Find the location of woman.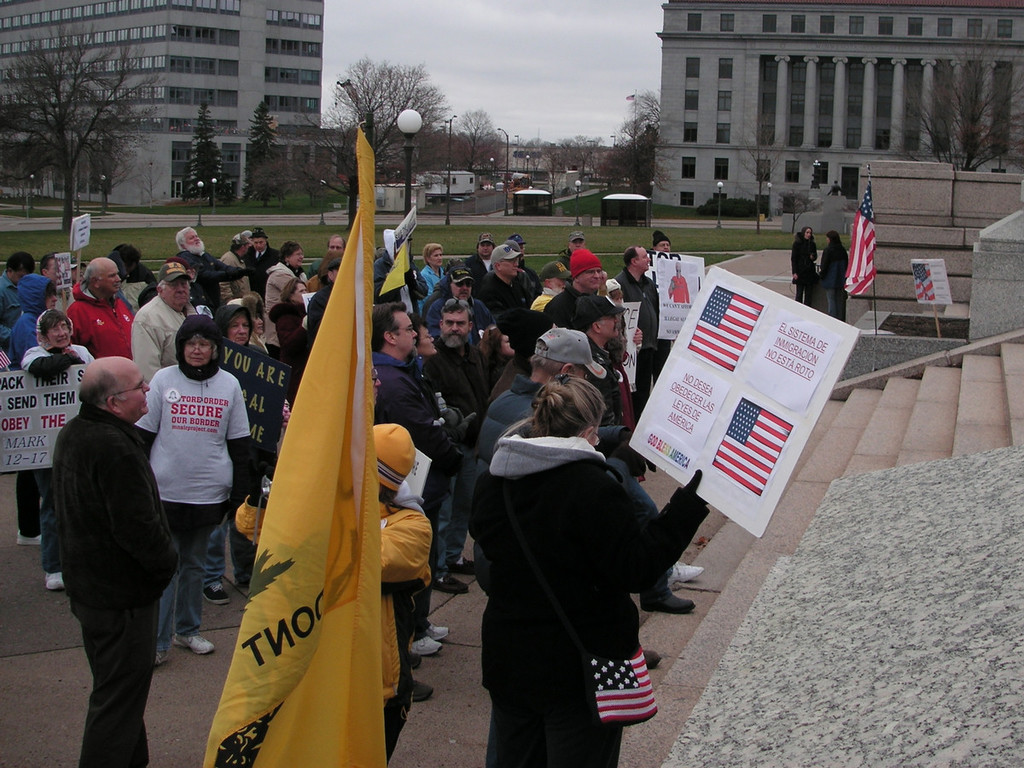
Location: 274,279,319,396.
